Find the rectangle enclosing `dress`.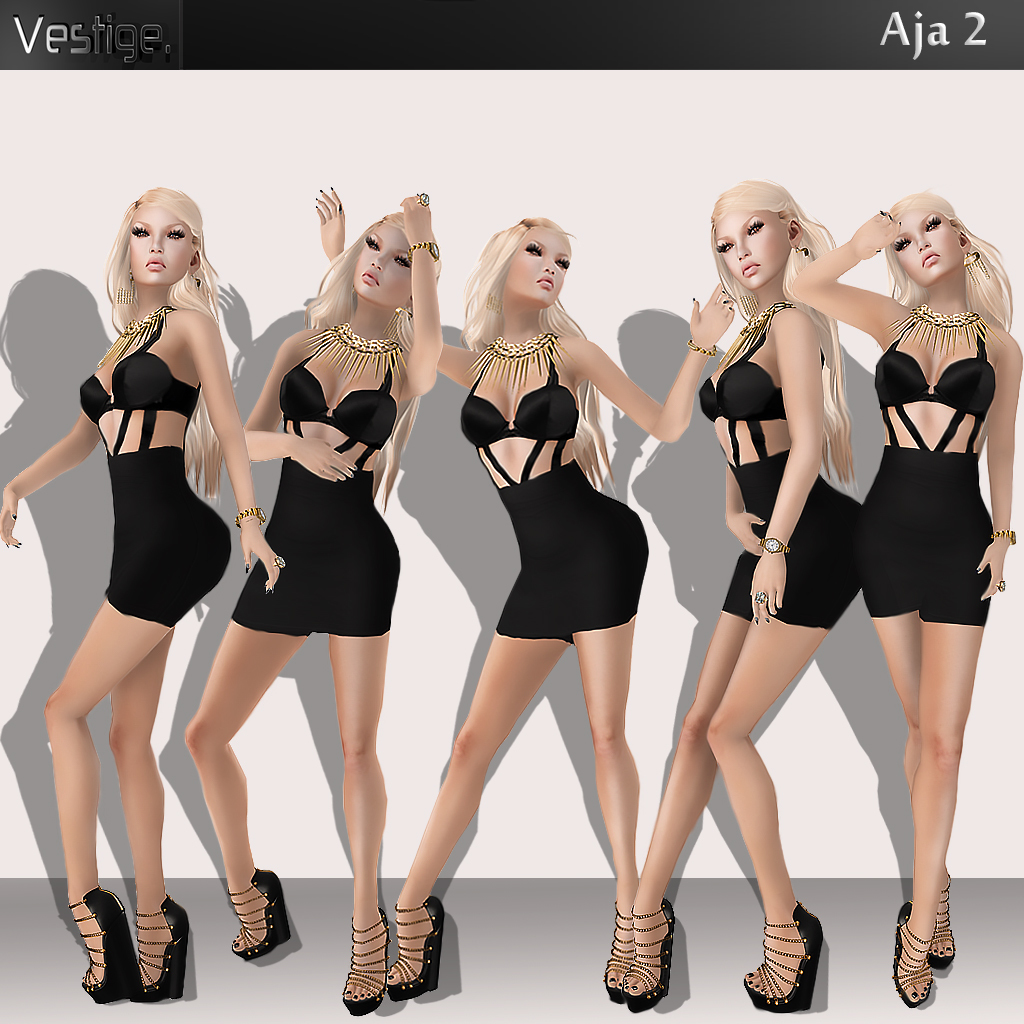
[x1=699, y1=304, x2=873, y2=632].
